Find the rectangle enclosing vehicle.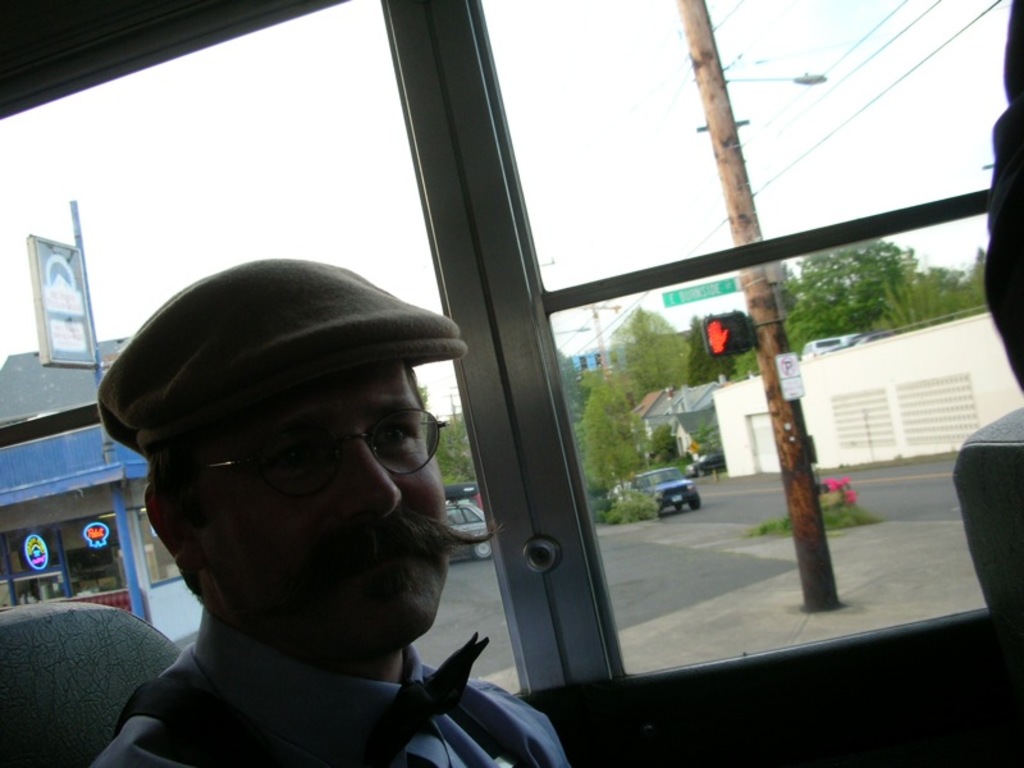
430/495/486/561.
